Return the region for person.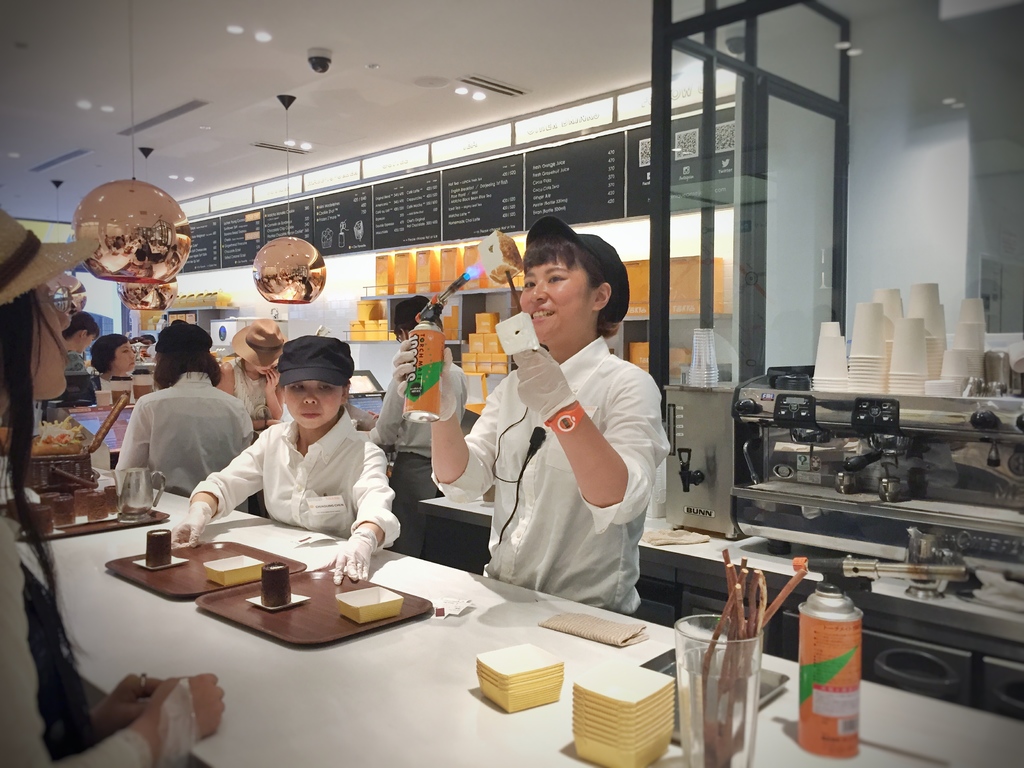
select_region(215, 319, 292, 445).
